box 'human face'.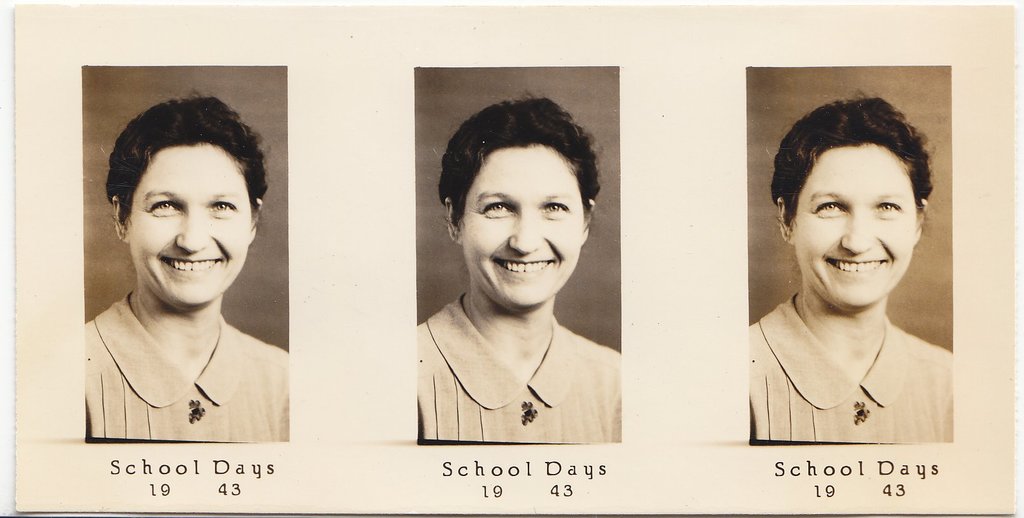
x1=465, y1=147, x2=581, y2=310.
